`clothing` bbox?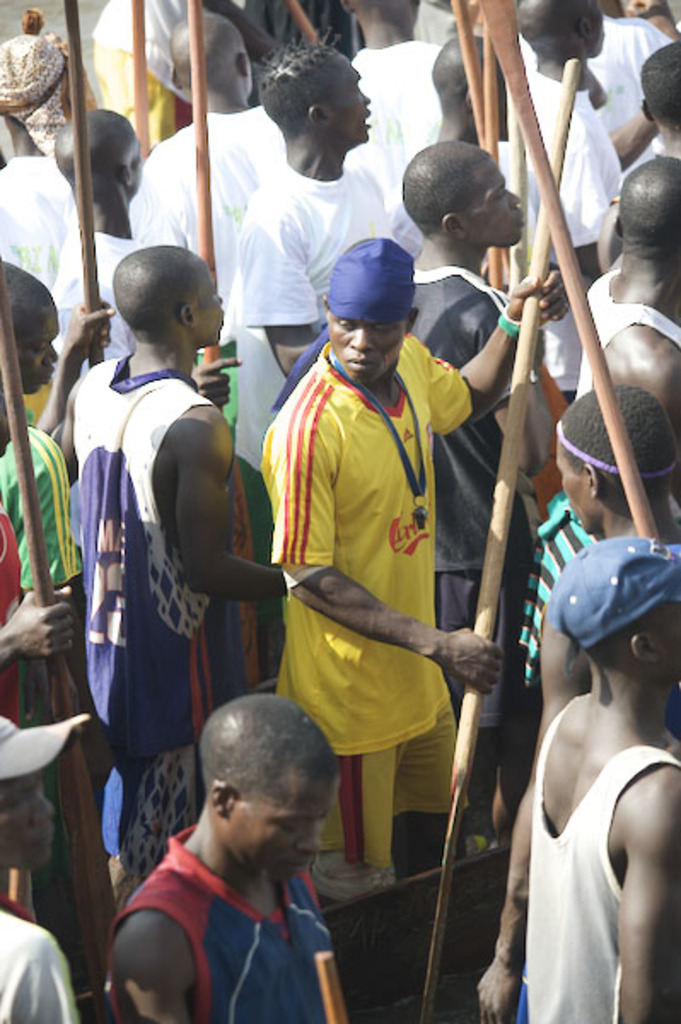
65,357,246,742
